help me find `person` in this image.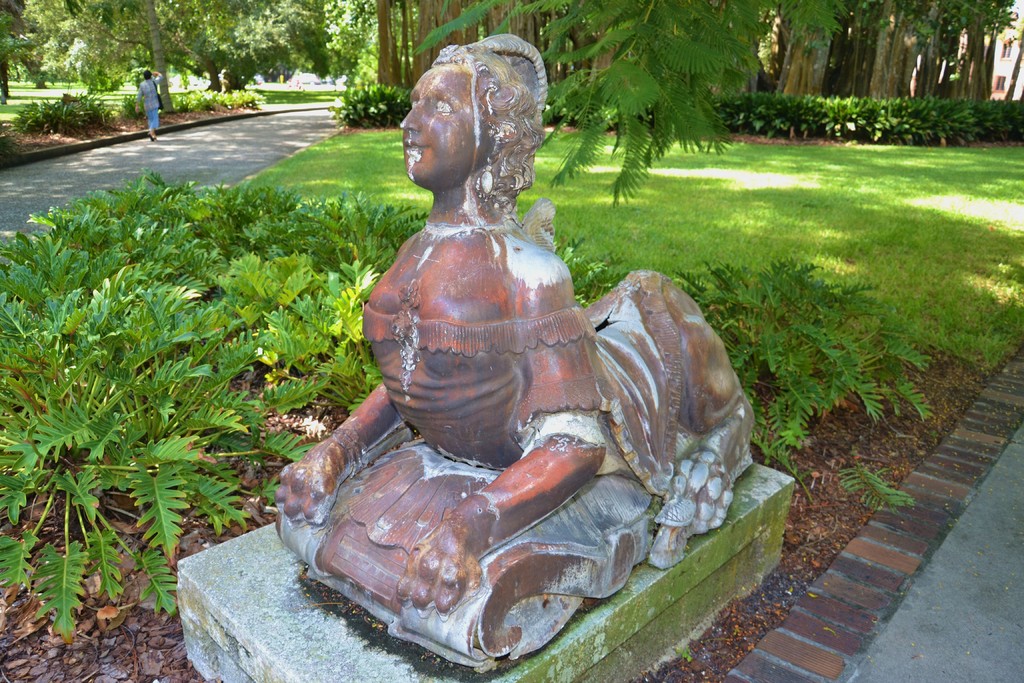
Found it: 337/36/724/605.
